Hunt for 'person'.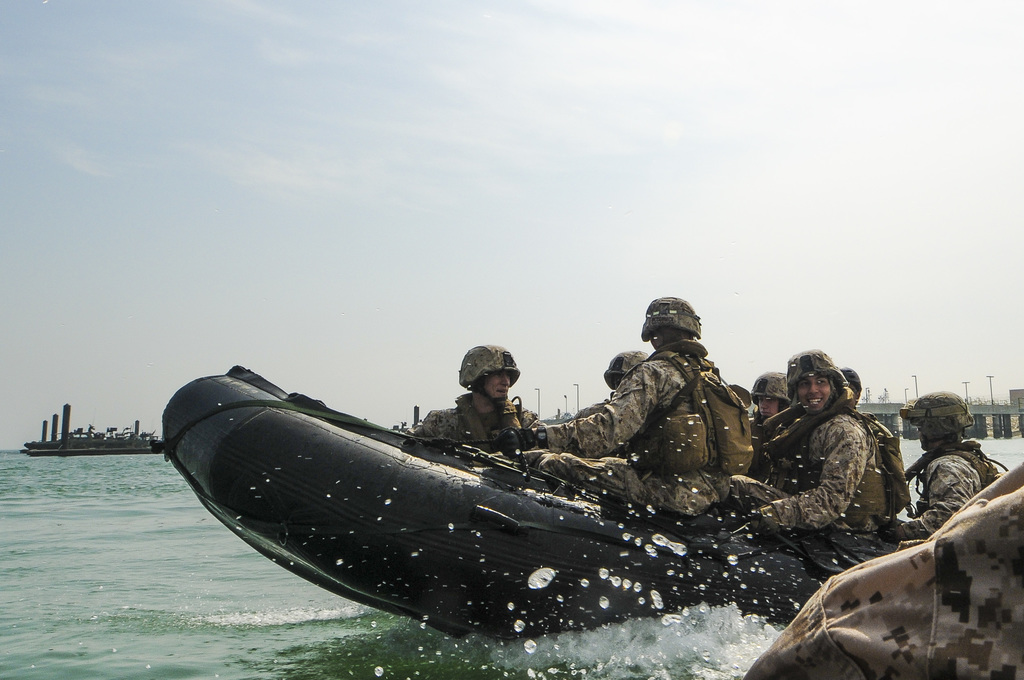
Hunted down at 723:347:888:543.
